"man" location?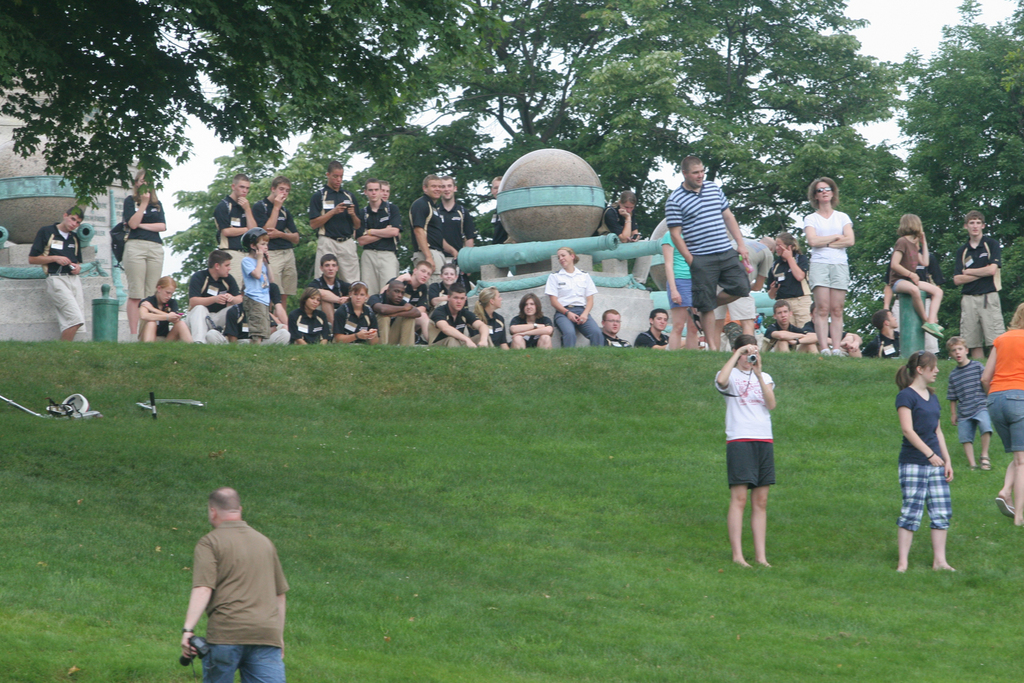
x1=258 y1=174 x2=301 y2=308
